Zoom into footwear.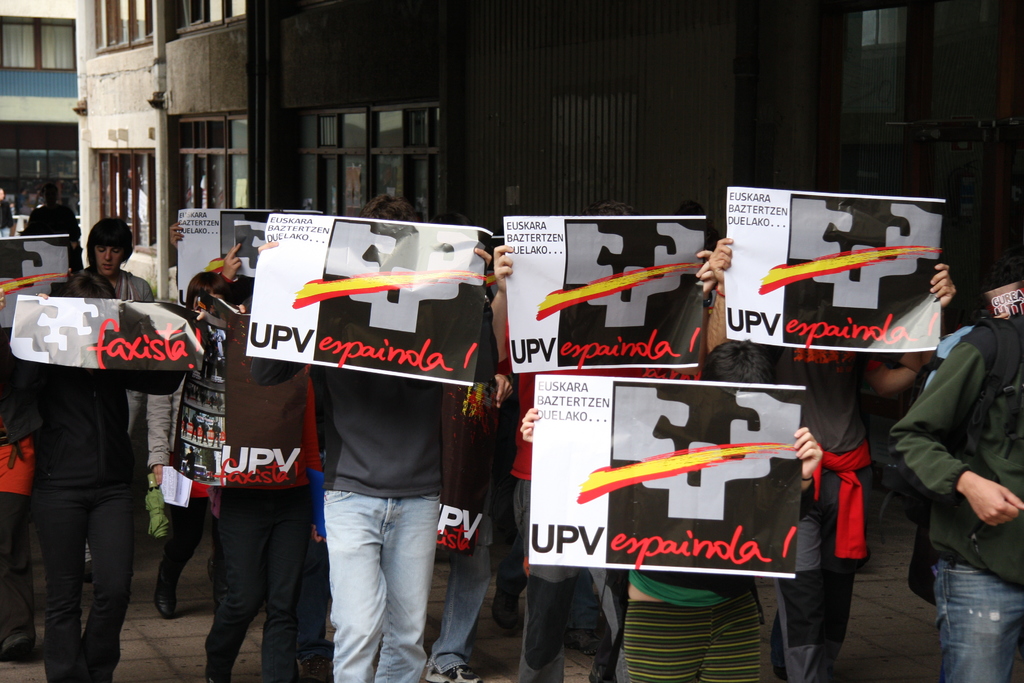
Zoom target: 156, 563, 181, 625.
